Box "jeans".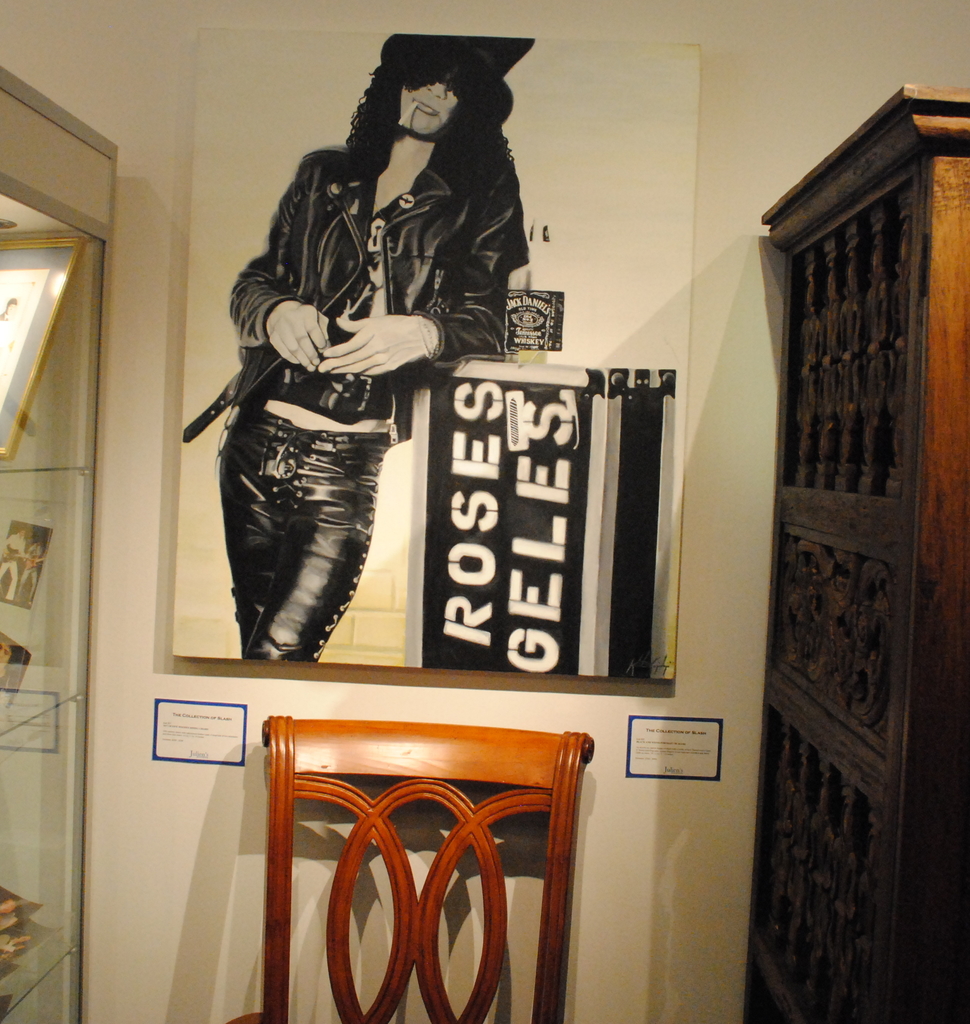
[left=221, top=388, right=382, bottom=687].
